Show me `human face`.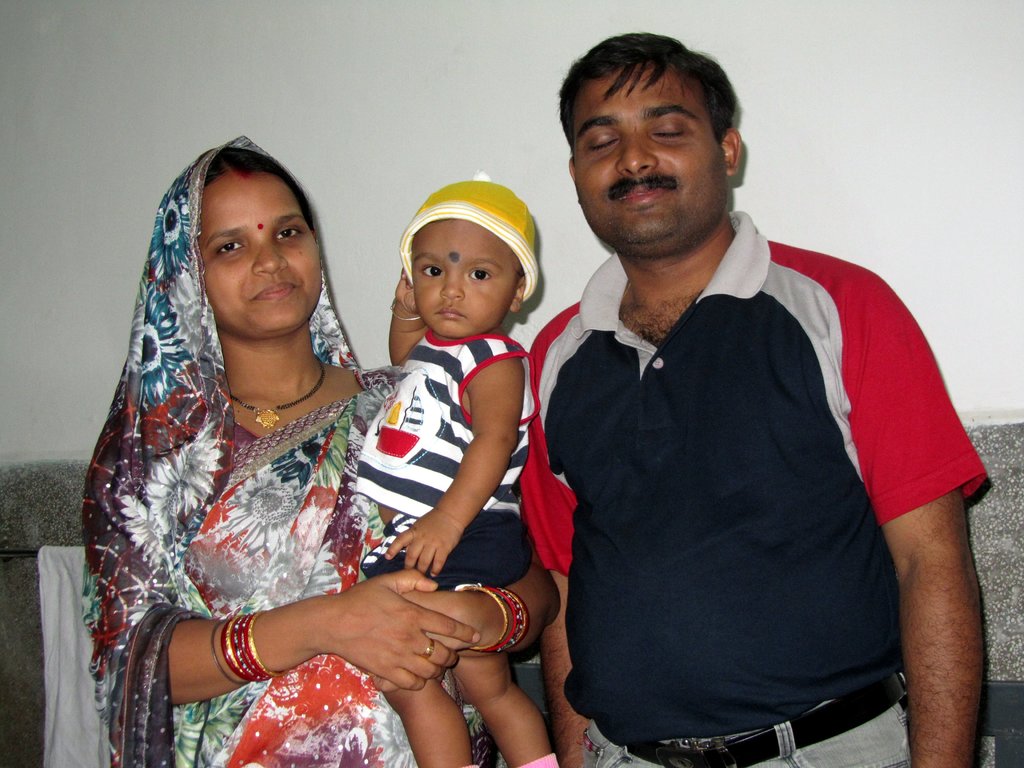
`human face` is here: left=411, top=220, right=520, bottom=333.
